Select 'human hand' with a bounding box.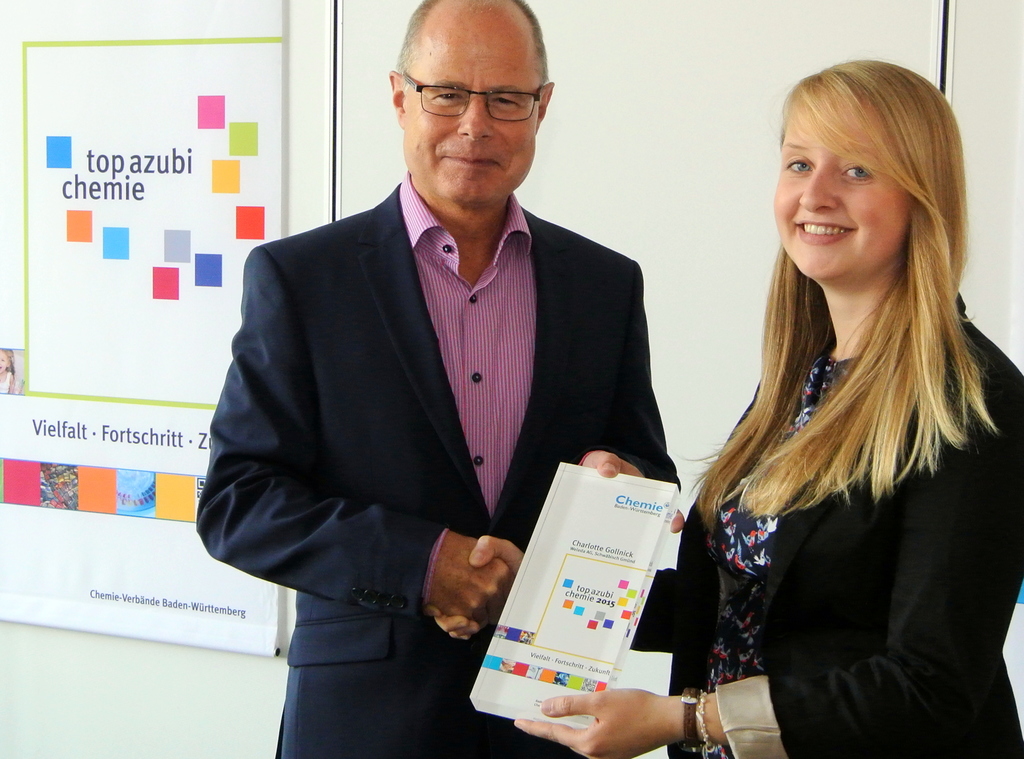
(left=514, top=684, right=679, bottom=758).
